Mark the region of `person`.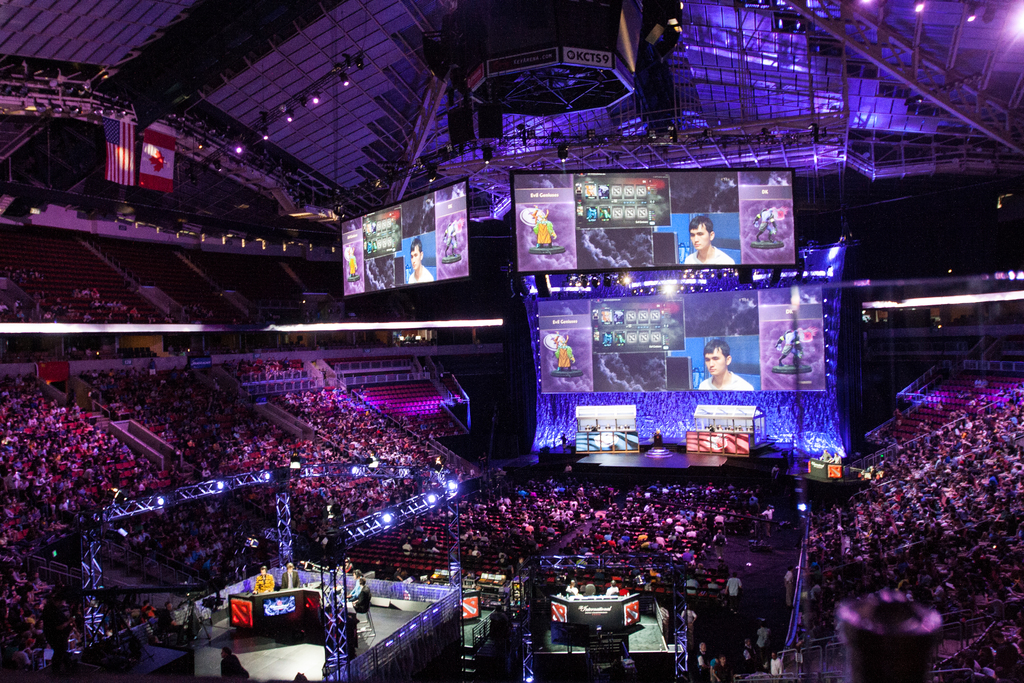
Region: bbox=[696, 642, 705, 679].
